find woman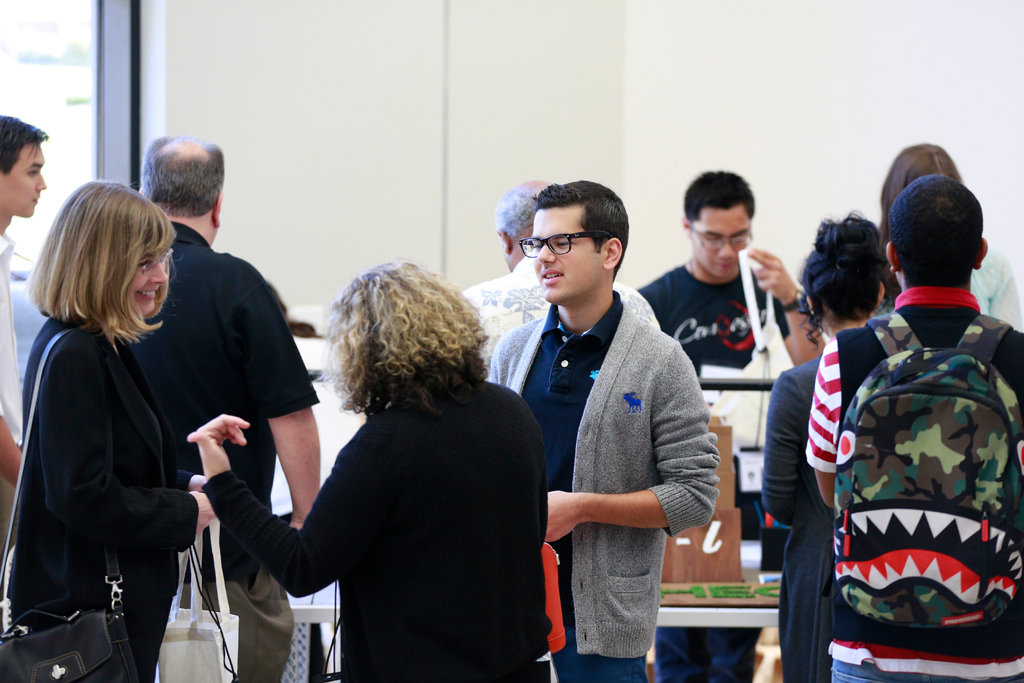
bbox=(186, 258, 552, 682)
